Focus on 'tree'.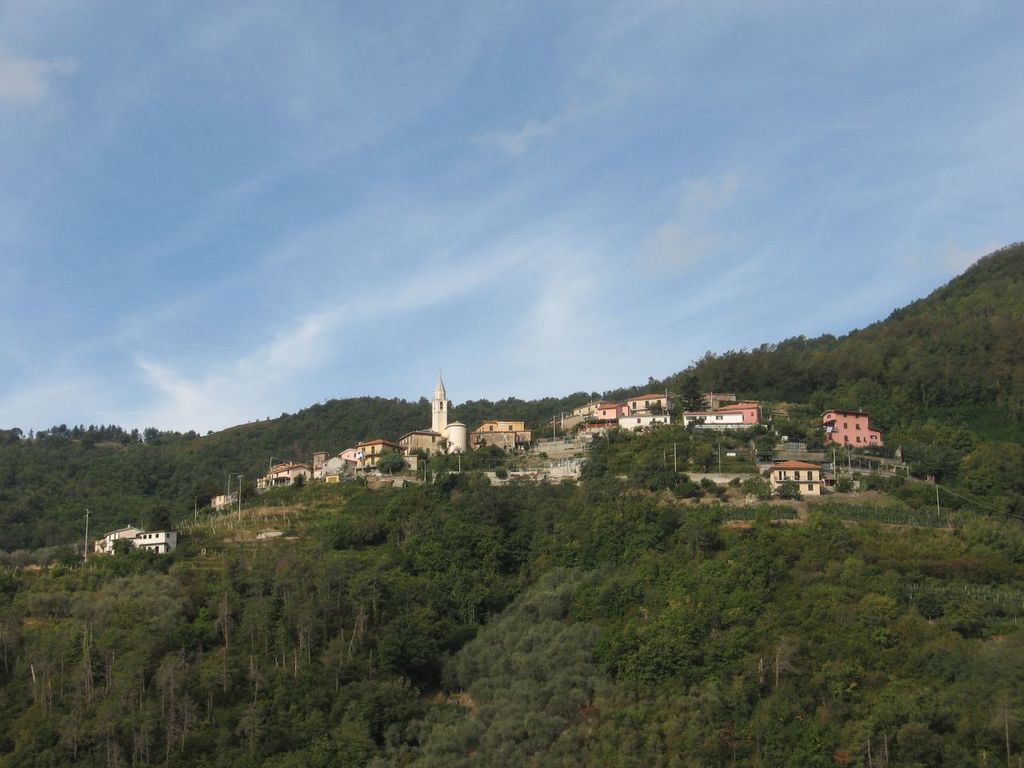
Focused at BBox(439, 437, 453, 457).
